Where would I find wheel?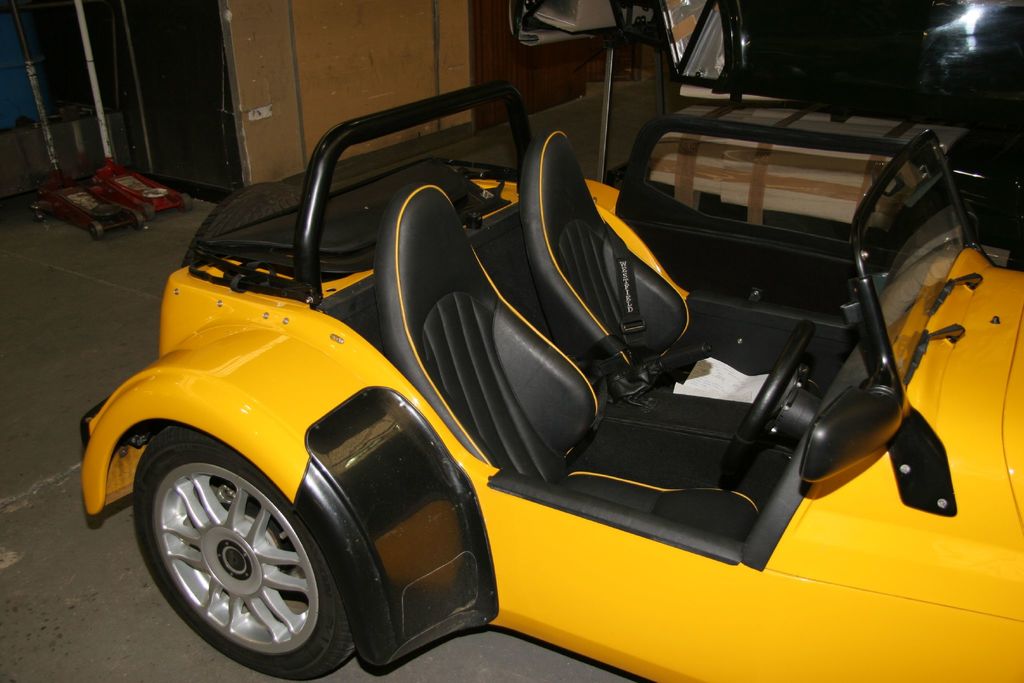
At (712, 318, 811, 511).
